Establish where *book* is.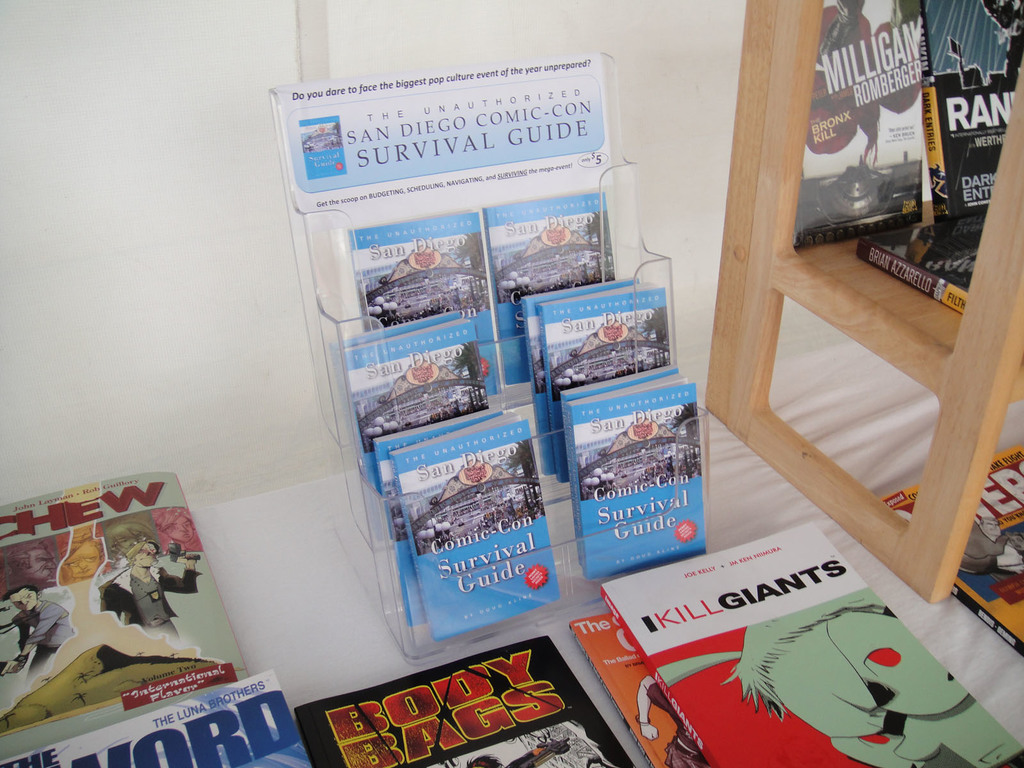
Established at 1, 444, 224, 734.
